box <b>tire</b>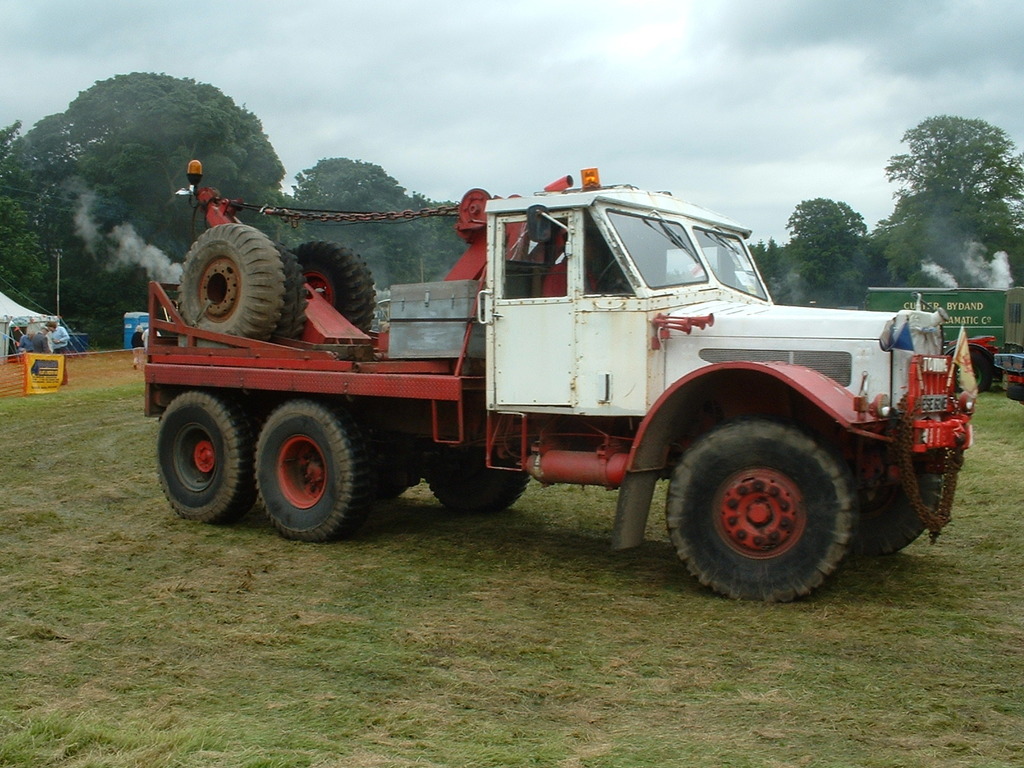
[175,225,280,338]
